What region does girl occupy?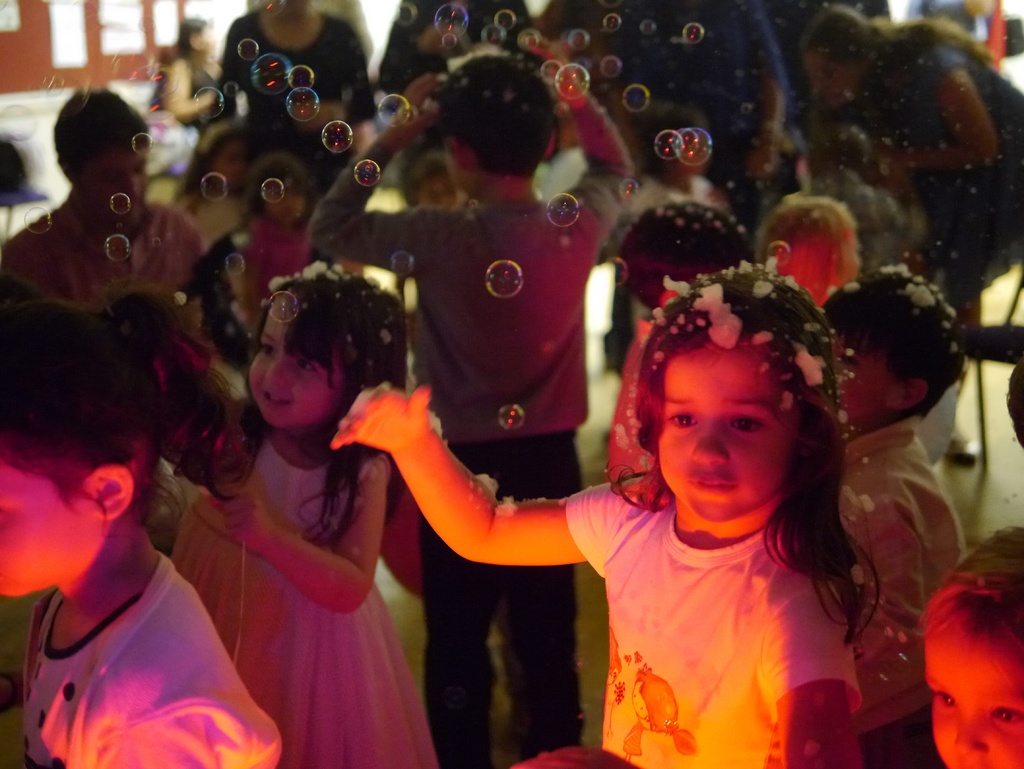
bbox=[619, 99, 723, 327].
